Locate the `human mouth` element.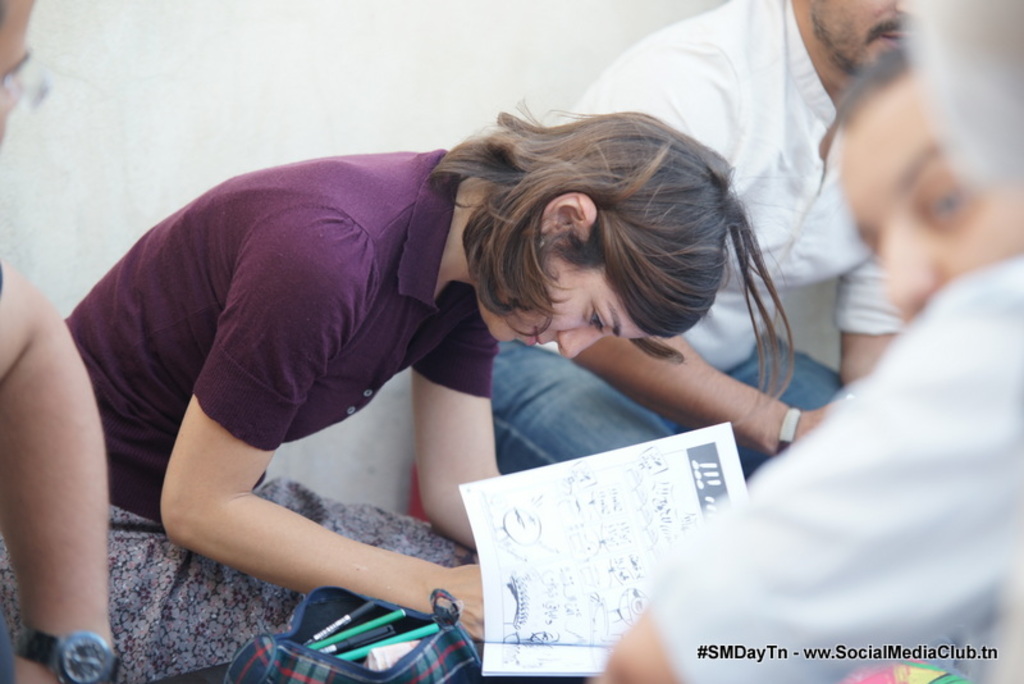
Element bbox: left=530, top=325, right=543, bottom=348.
